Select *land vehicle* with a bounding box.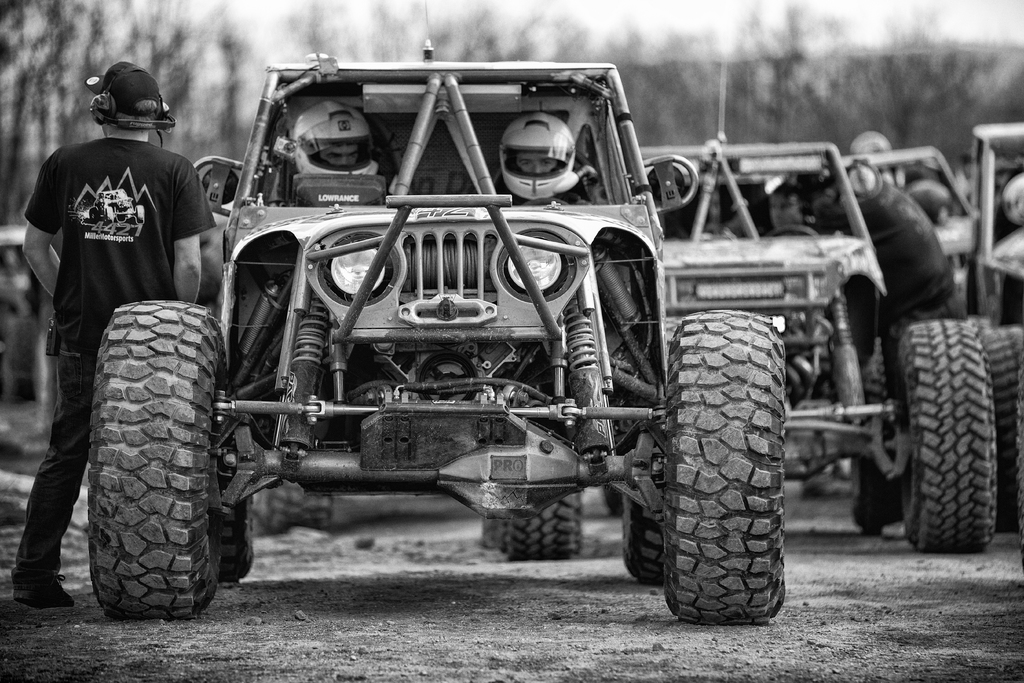
86 3 785 629.
